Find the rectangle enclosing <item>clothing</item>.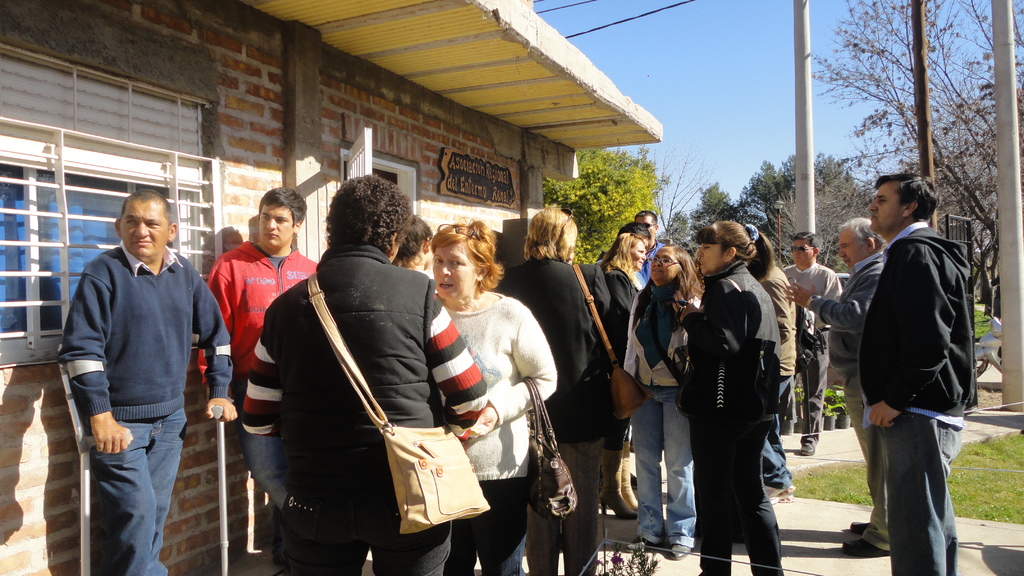
bbox=[618, 277, 711, 572].
